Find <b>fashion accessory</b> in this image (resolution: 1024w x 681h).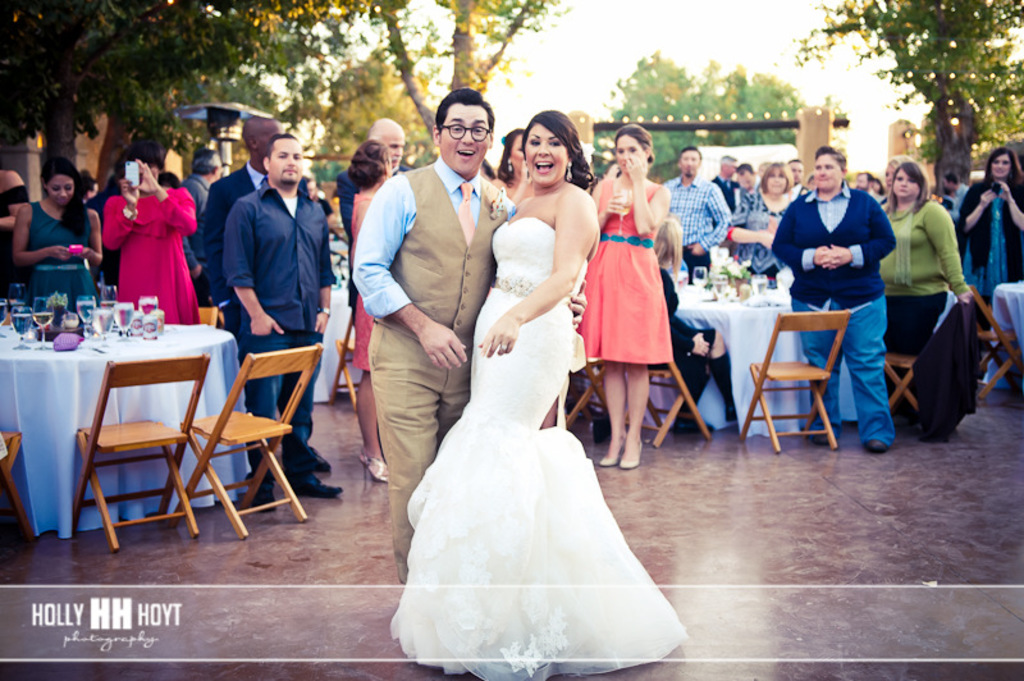
[x1=498, y1=343, x2=508, y2=351].
